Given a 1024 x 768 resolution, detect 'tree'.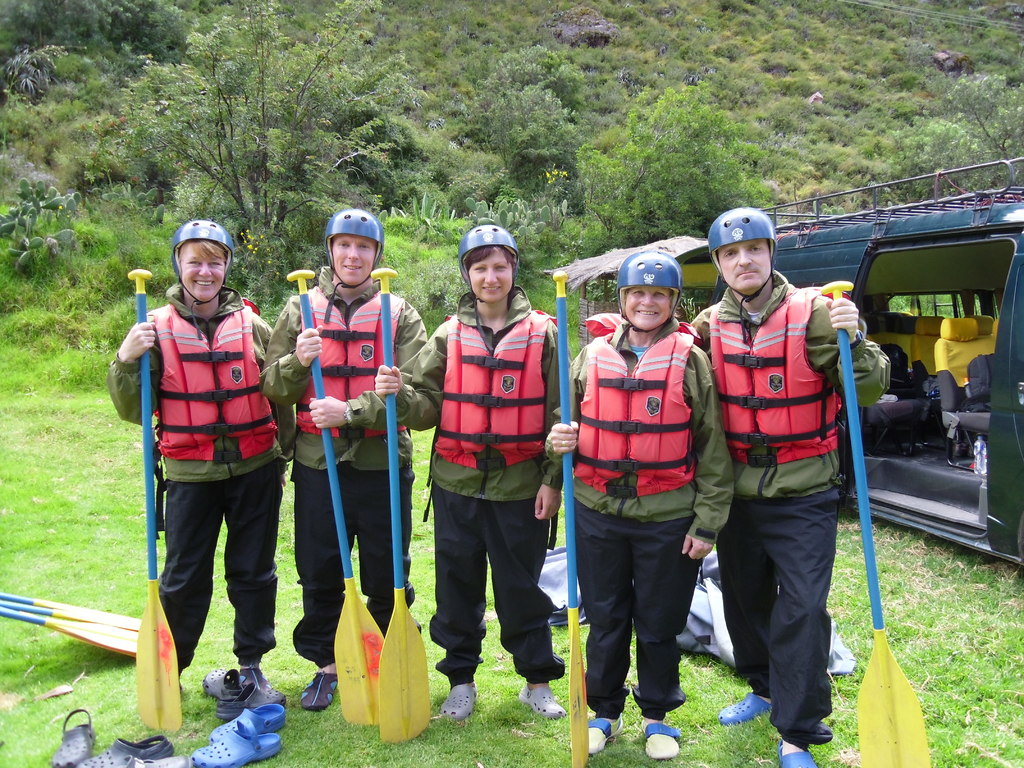
left=0, top=0, right=163, bottom=52.
